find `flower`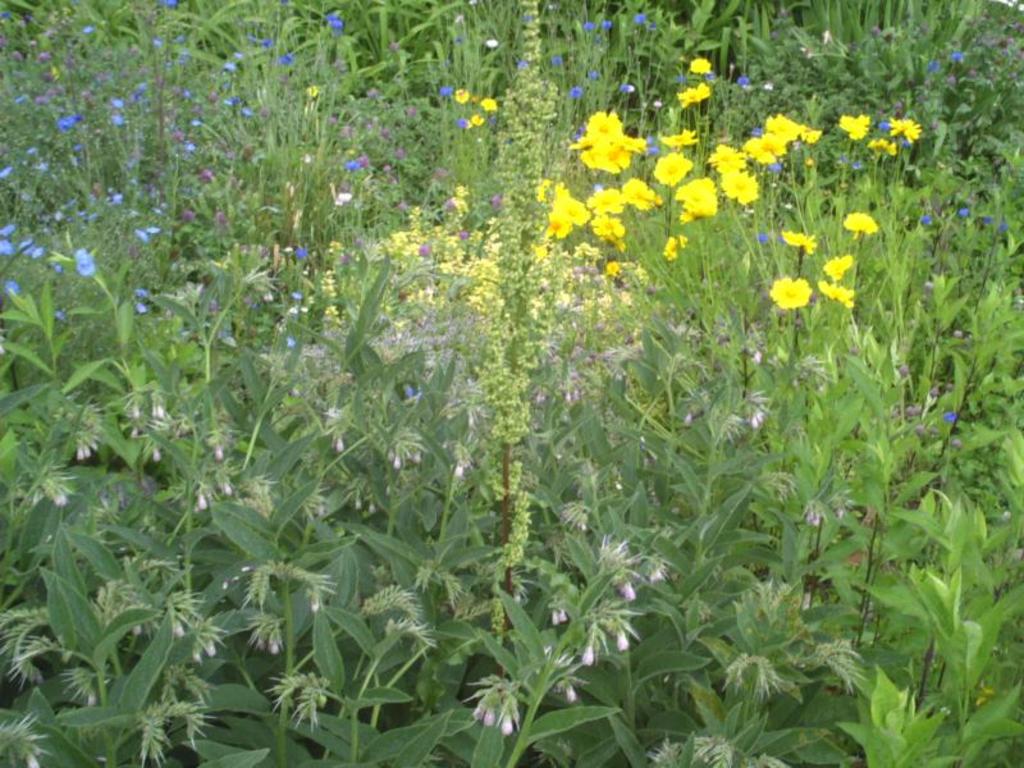
(left=771, top=275, right=813, bottom=308)
